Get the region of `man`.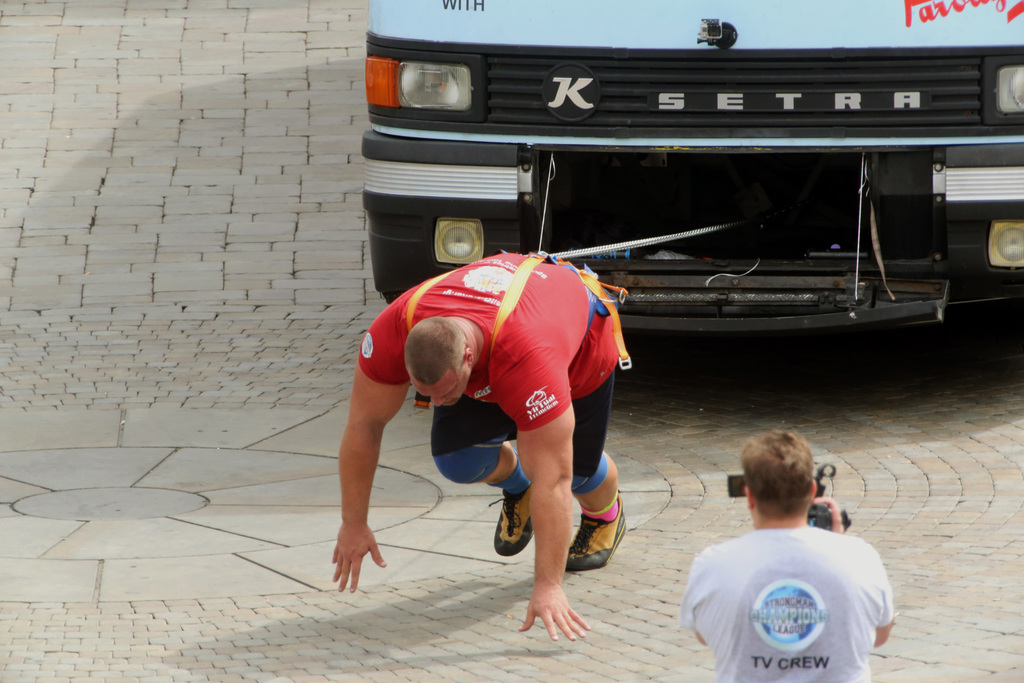
669,428,904,677.
